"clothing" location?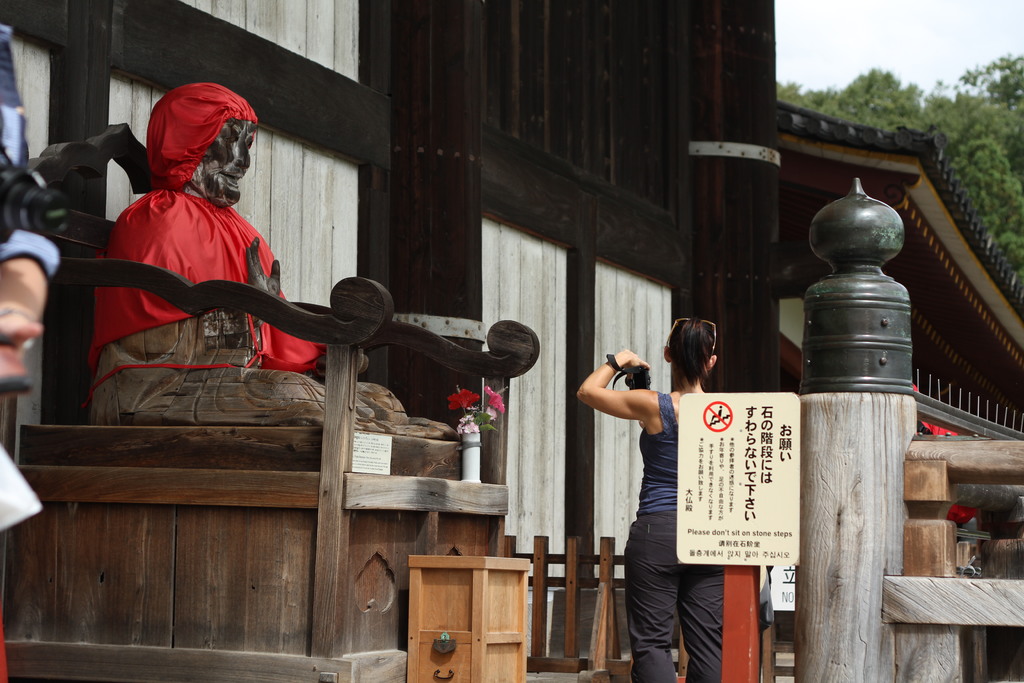
{"x1": 81, "y1": 199, "x2": 333, "y2": 389}
